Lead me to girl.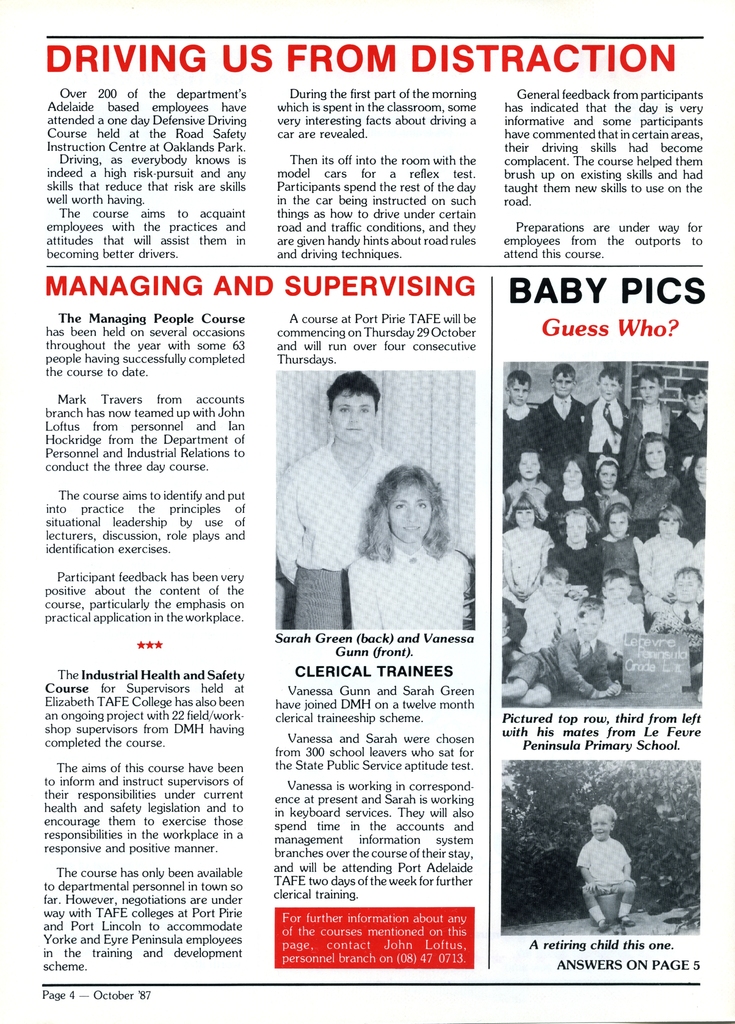
Lead to <bbox>542, 449, 602, 538</bbox>.
